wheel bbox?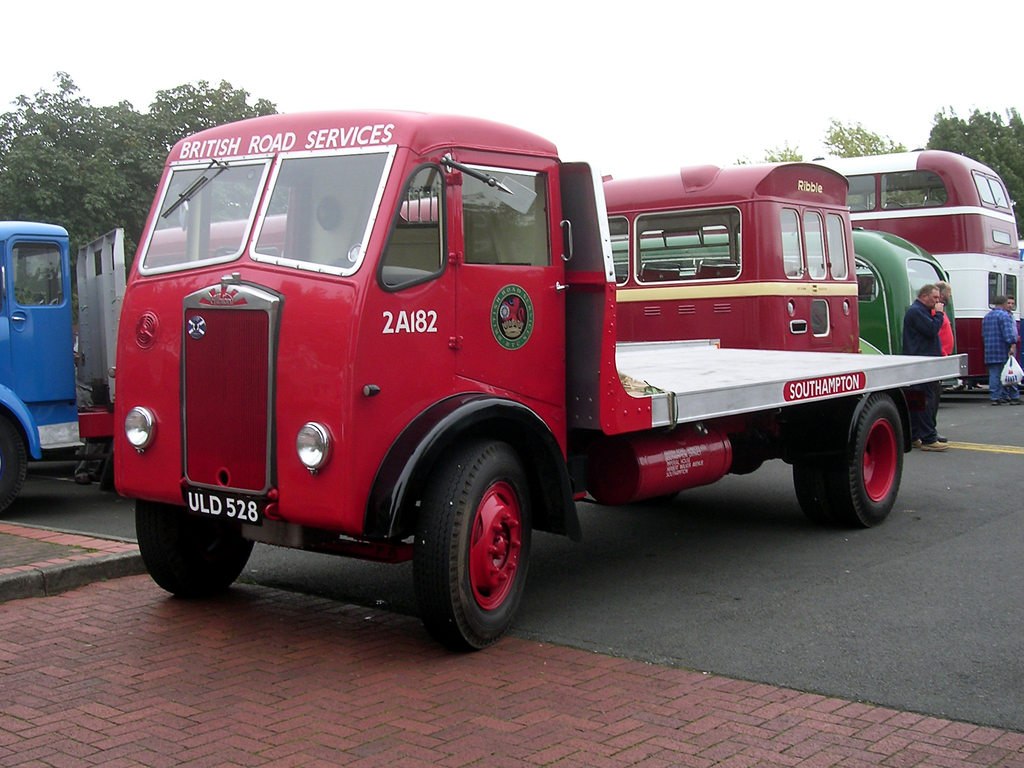
detection(409, 445, 543, 646)
